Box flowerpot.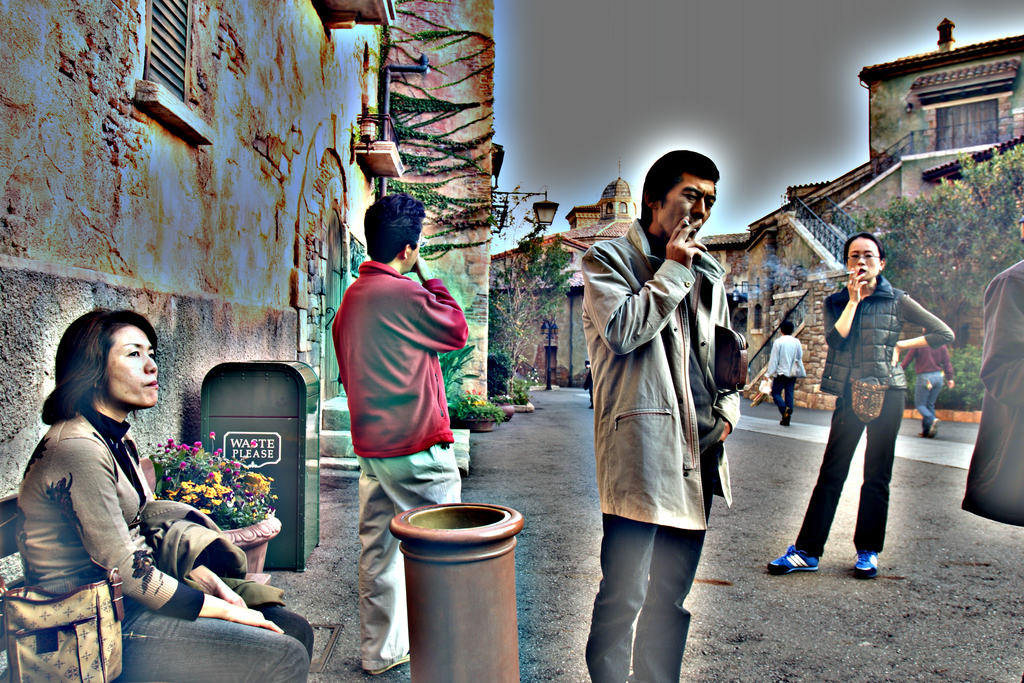
crop(446, 413, 499, 431).
